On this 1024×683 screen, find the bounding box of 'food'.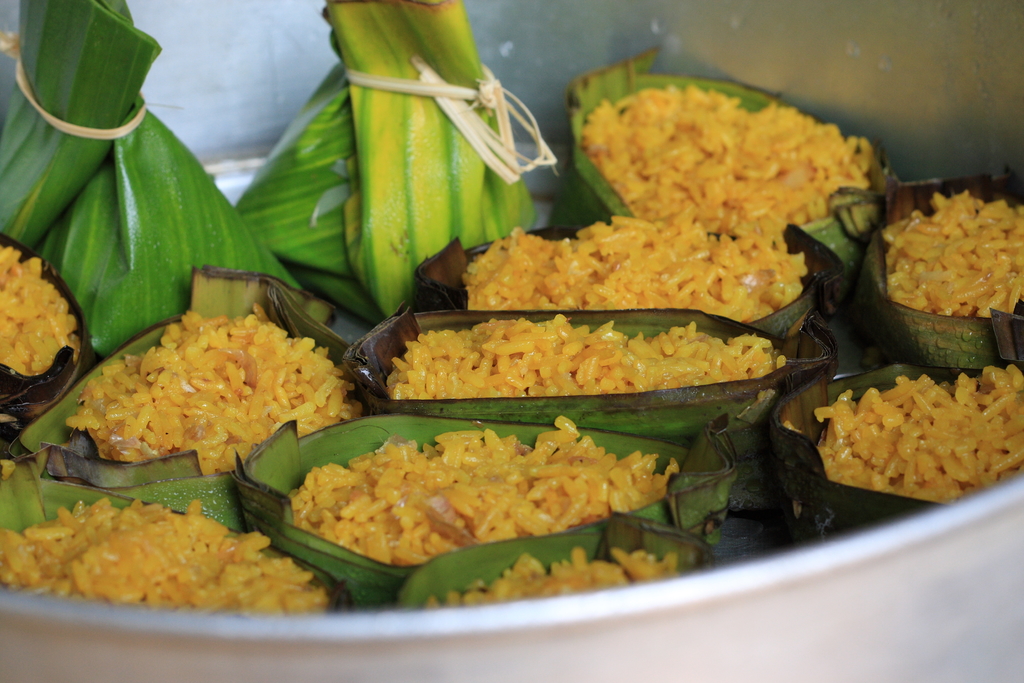
Bounding box: {"x1": 60, "y1": 302, "x2": 365, "y2": 477}.
